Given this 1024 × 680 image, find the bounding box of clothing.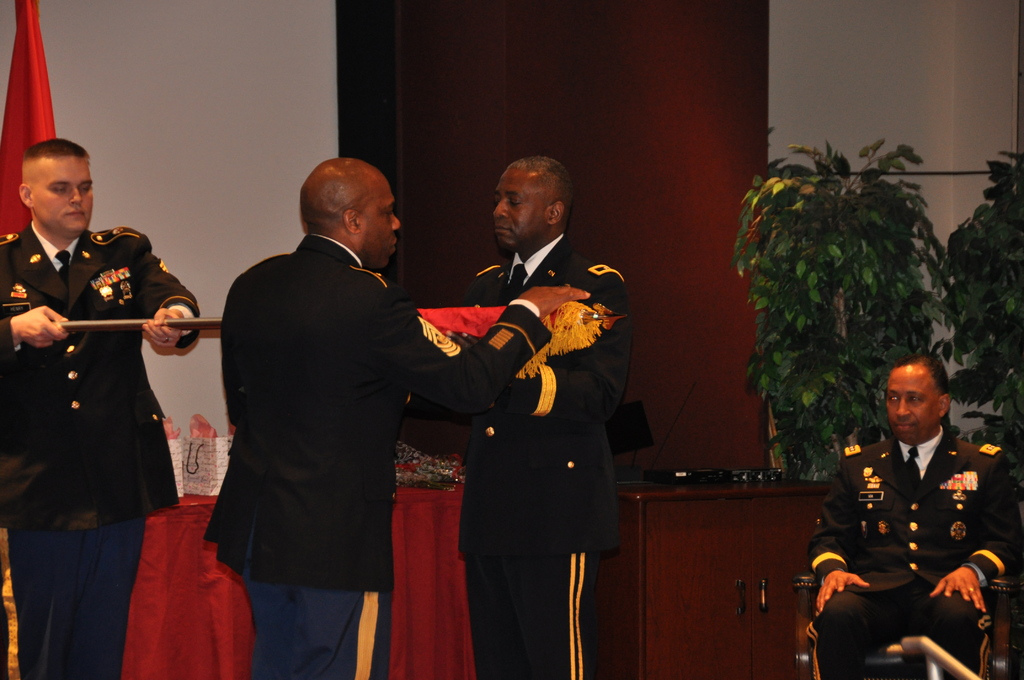
bbox=(0, 222, 200, 679).
